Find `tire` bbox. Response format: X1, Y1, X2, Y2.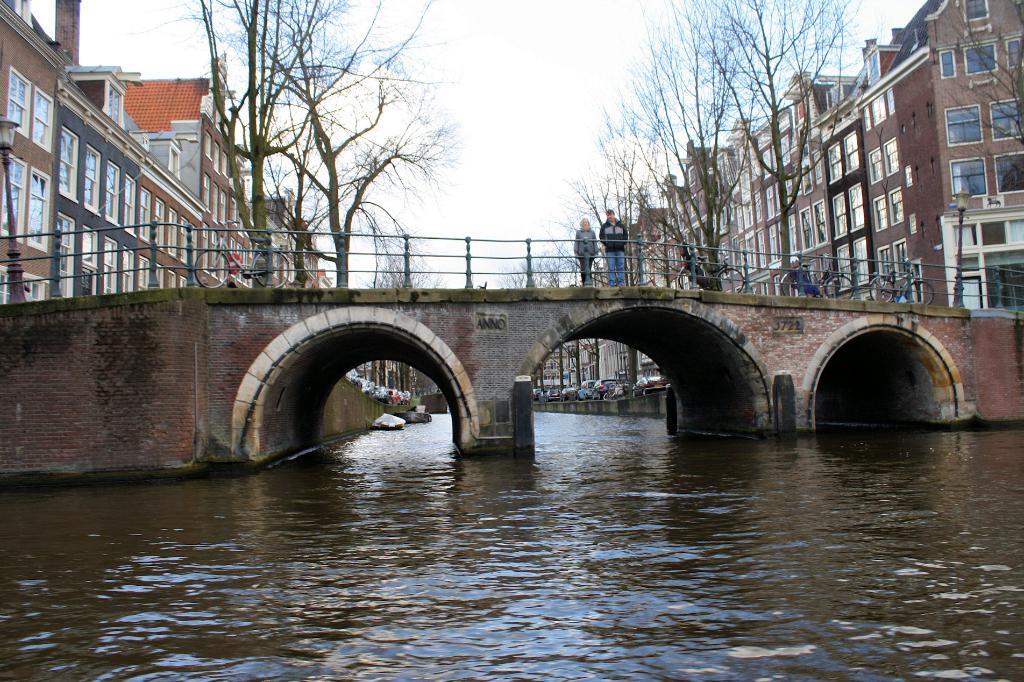
604, 390, 611, 402.
